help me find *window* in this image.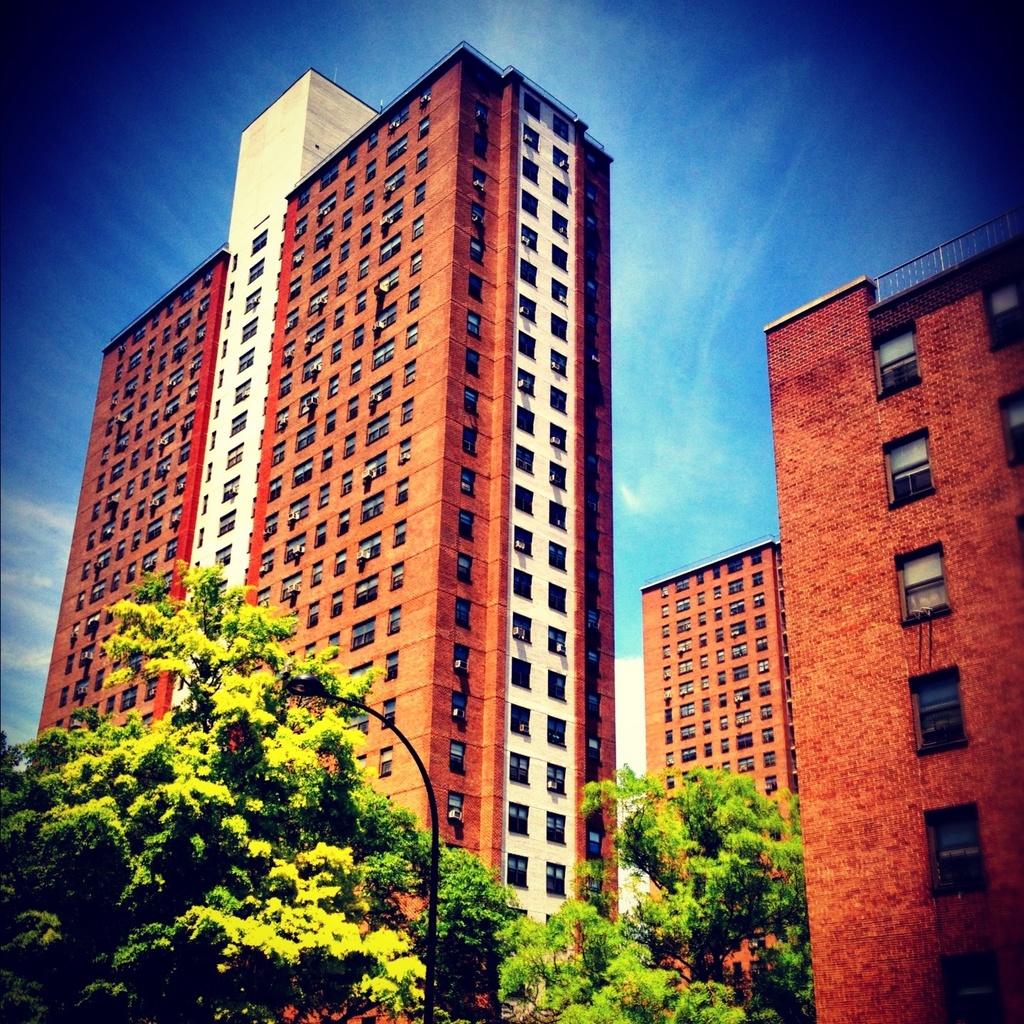
Found it: crop(387, 107, 405, 130).
